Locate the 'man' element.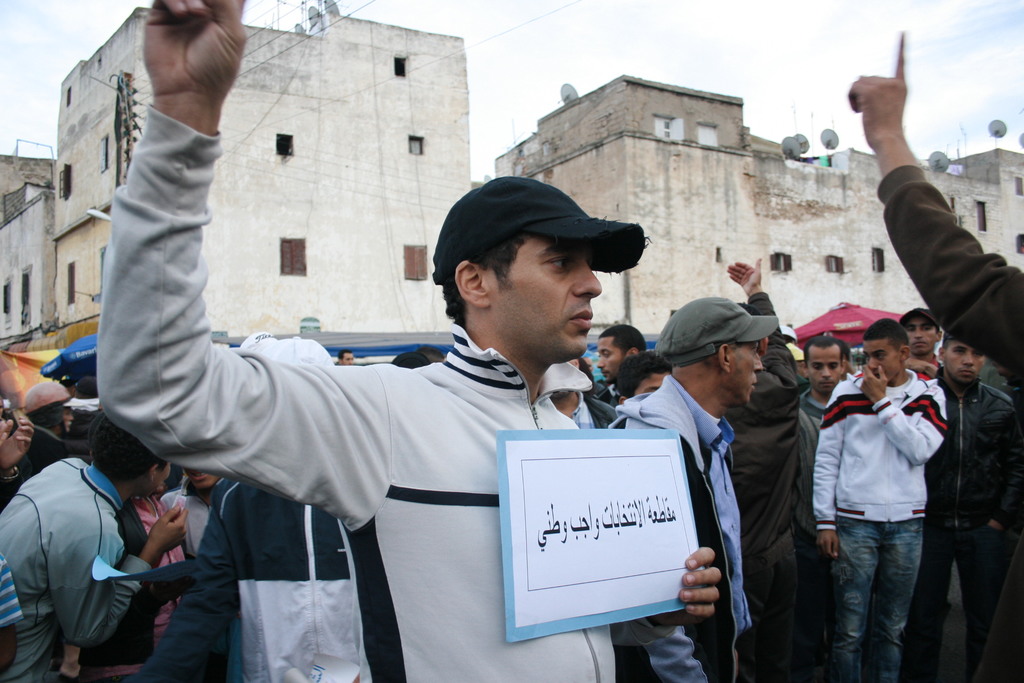
Element bbox: [x1=794, y1=339, x2=857, y2=547].
